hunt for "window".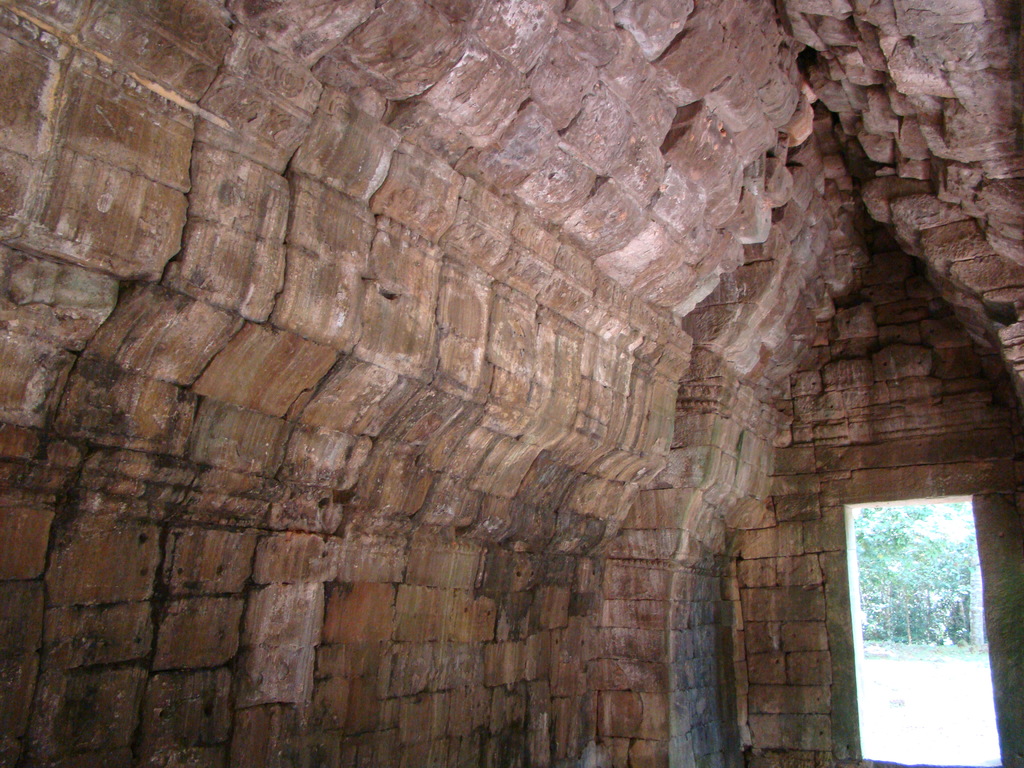
Hunted down at bbox=[838, 490, 1007, 767].
